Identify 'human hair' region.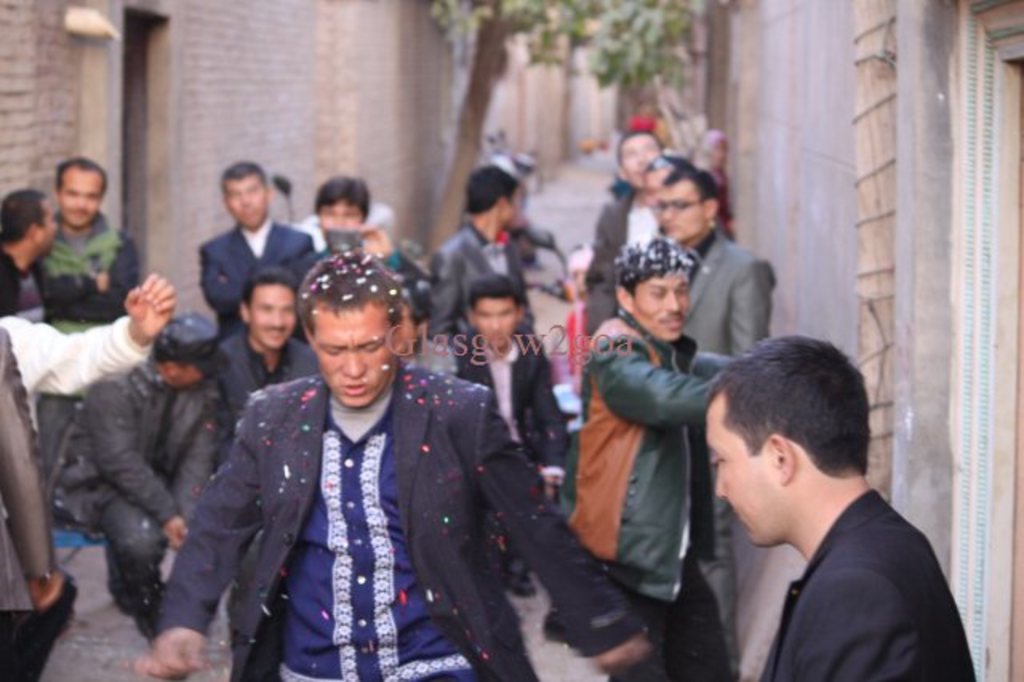
Region: Rect(237, 267, 298, 303).
